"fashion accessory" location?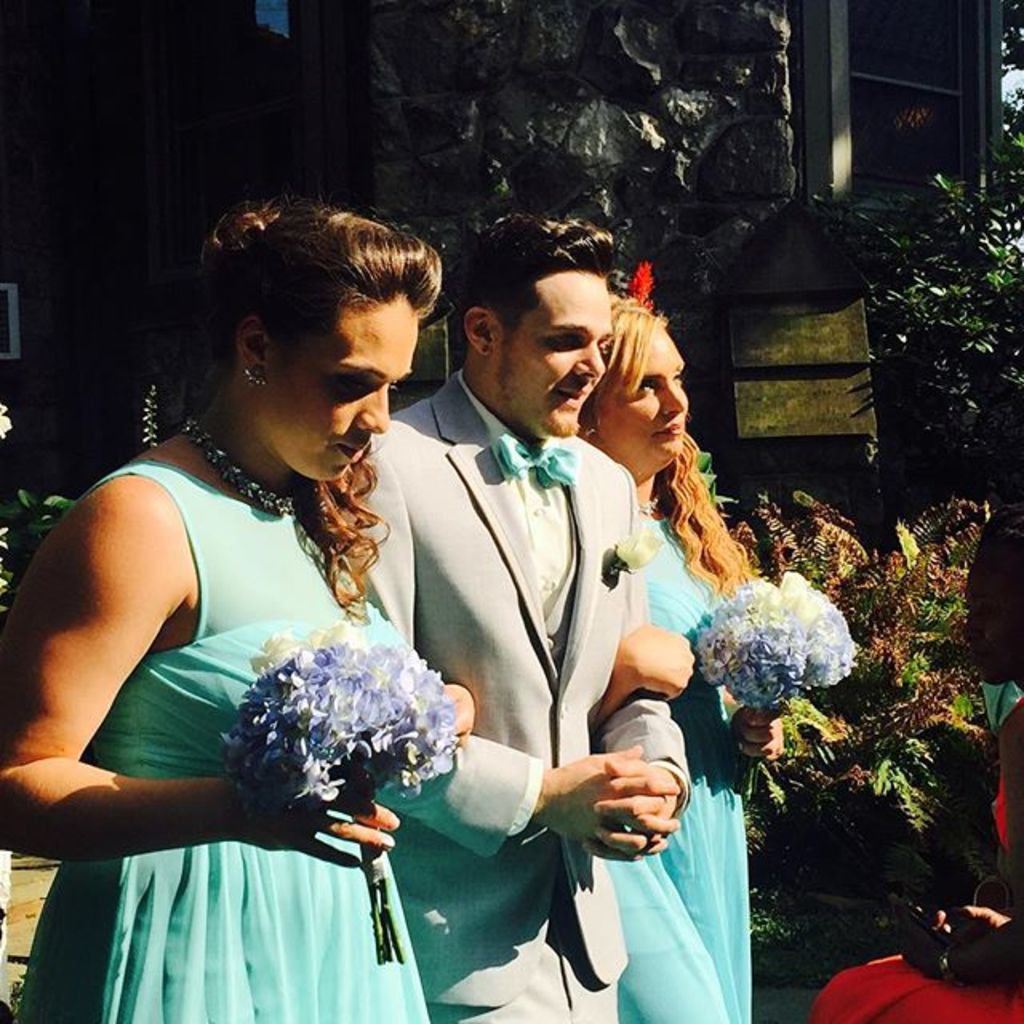
BBox(178, 421, 298, 518)
